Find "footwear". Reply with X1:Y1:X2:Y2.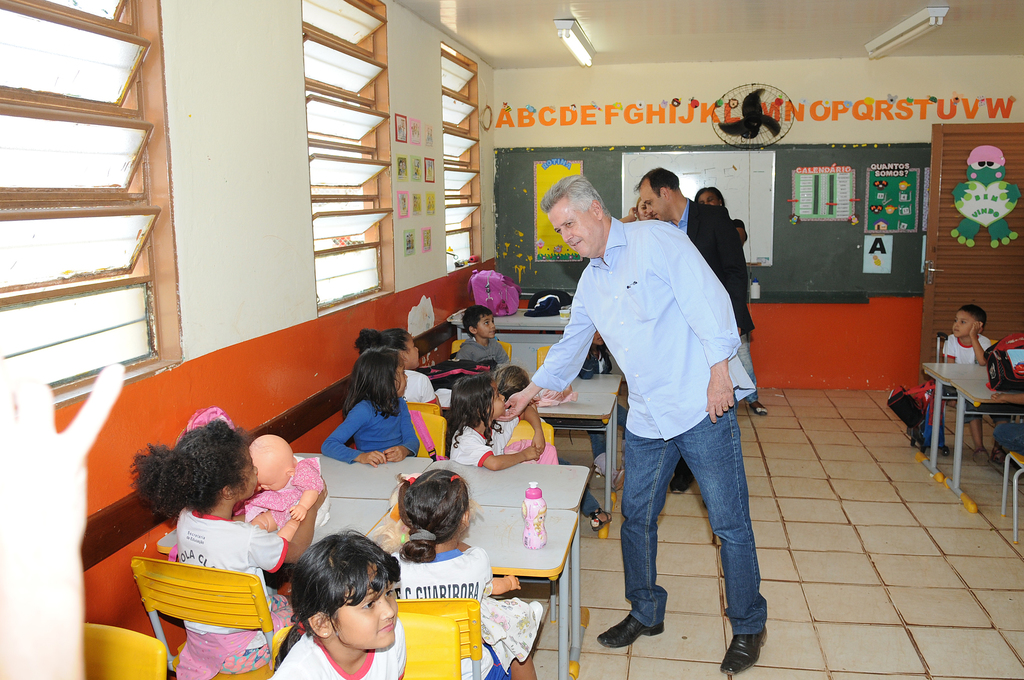
746:398:766:417.
